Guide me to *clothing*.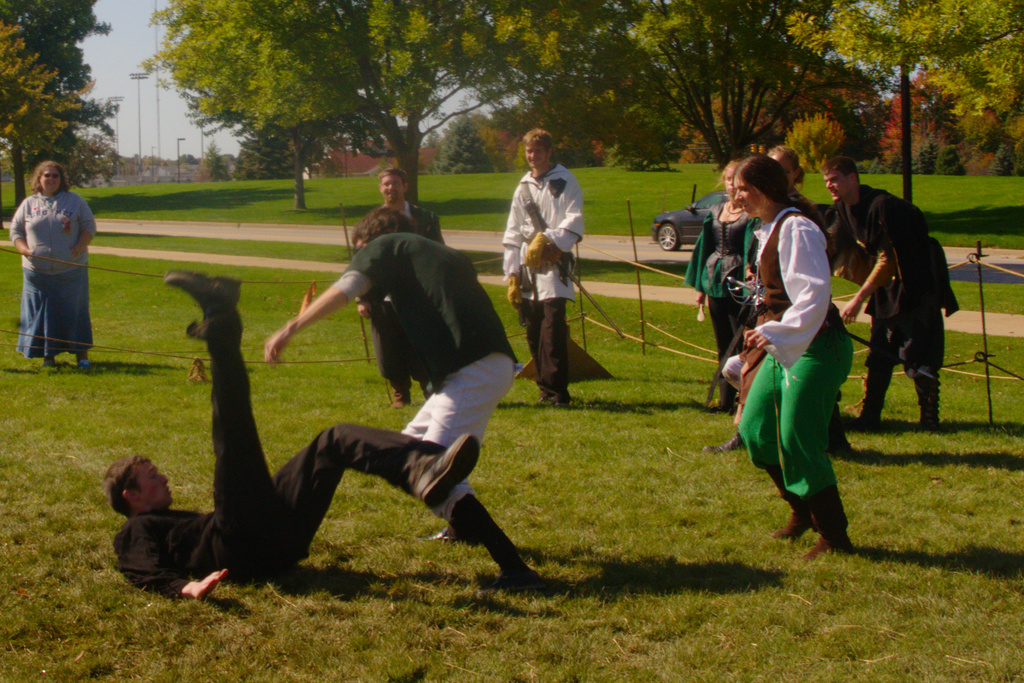
Guidance: <region>716, 208, 850, 369</region>.
